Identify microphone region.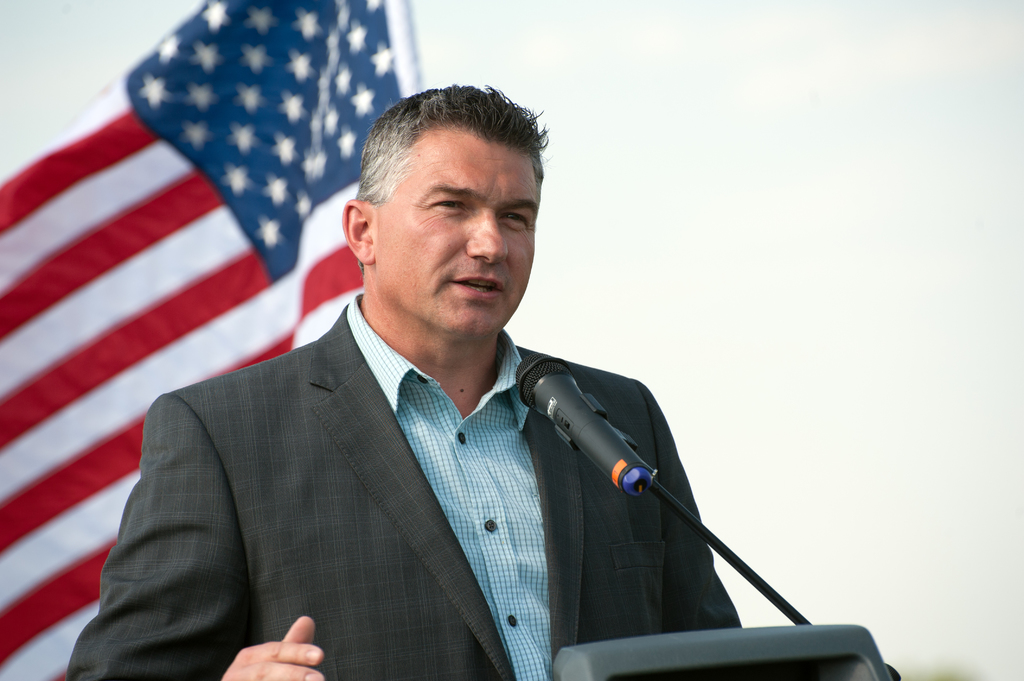
Region: bbox=(515, 348, 658, 498).
